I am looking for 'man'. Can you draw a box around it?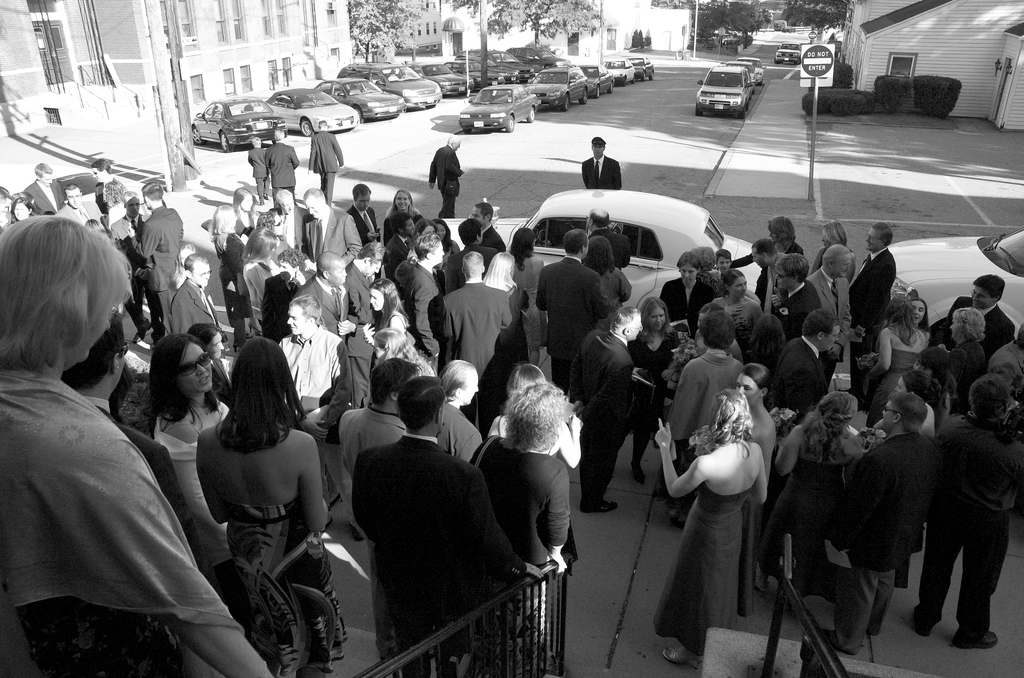
Sure, the bounding box is locate(264, 127, 304, 204).
